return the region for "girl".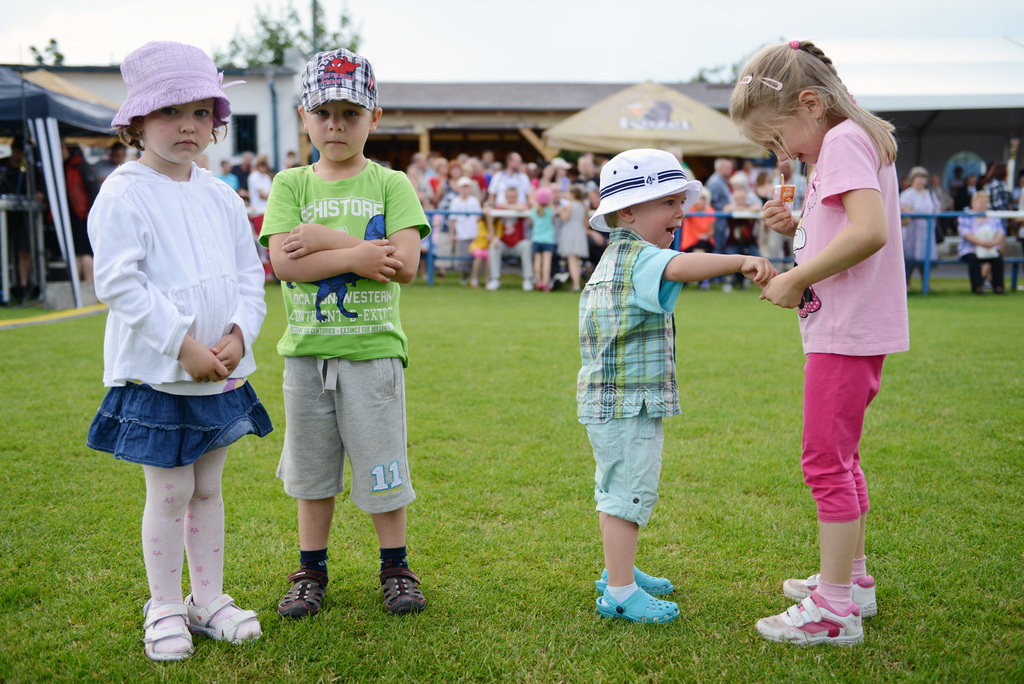
(529, 184, 557, 289).
